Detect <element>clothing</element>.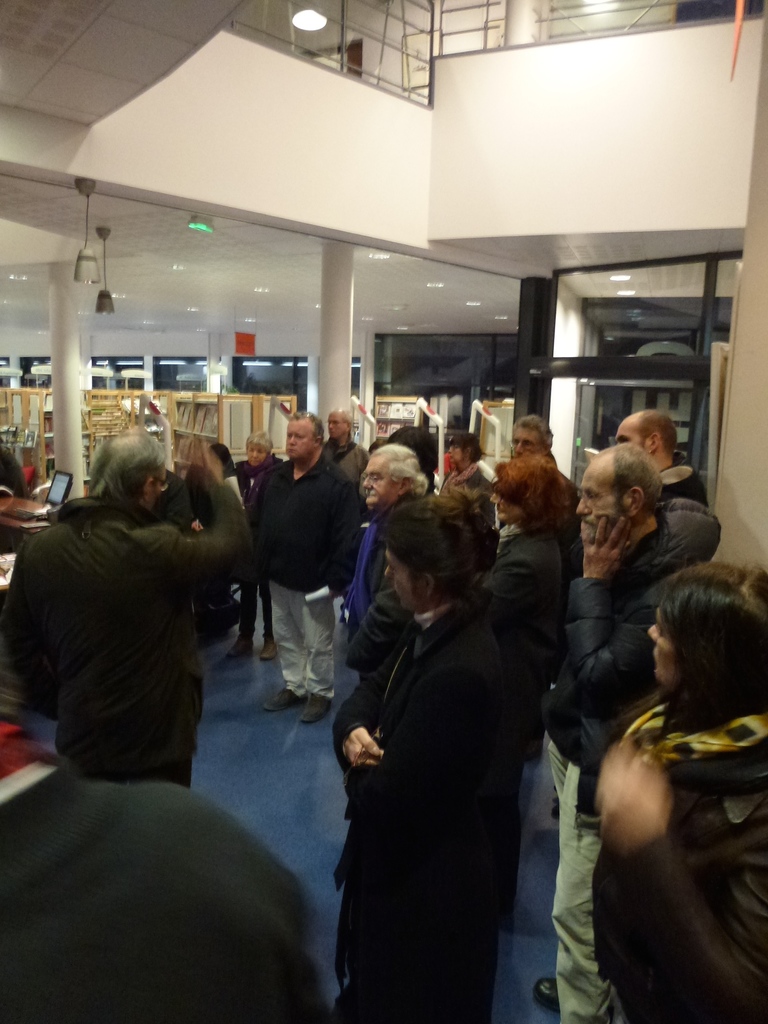
Detected at bbox=(465, 522, 563, 916).
